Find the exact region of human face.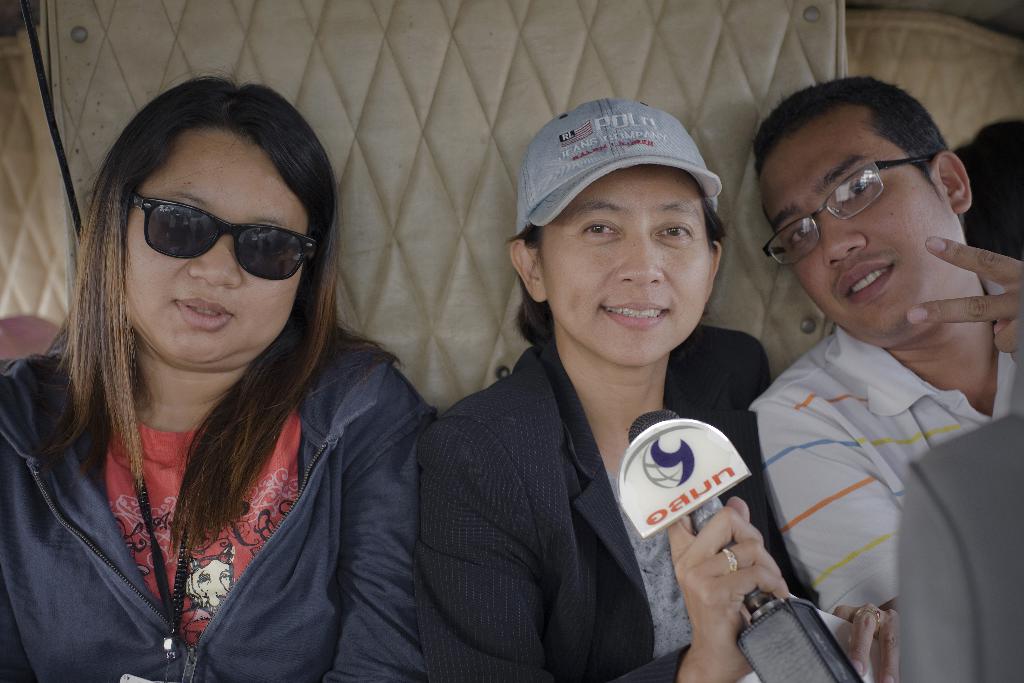
Exact region: rect(114, 129, 305, 374).
